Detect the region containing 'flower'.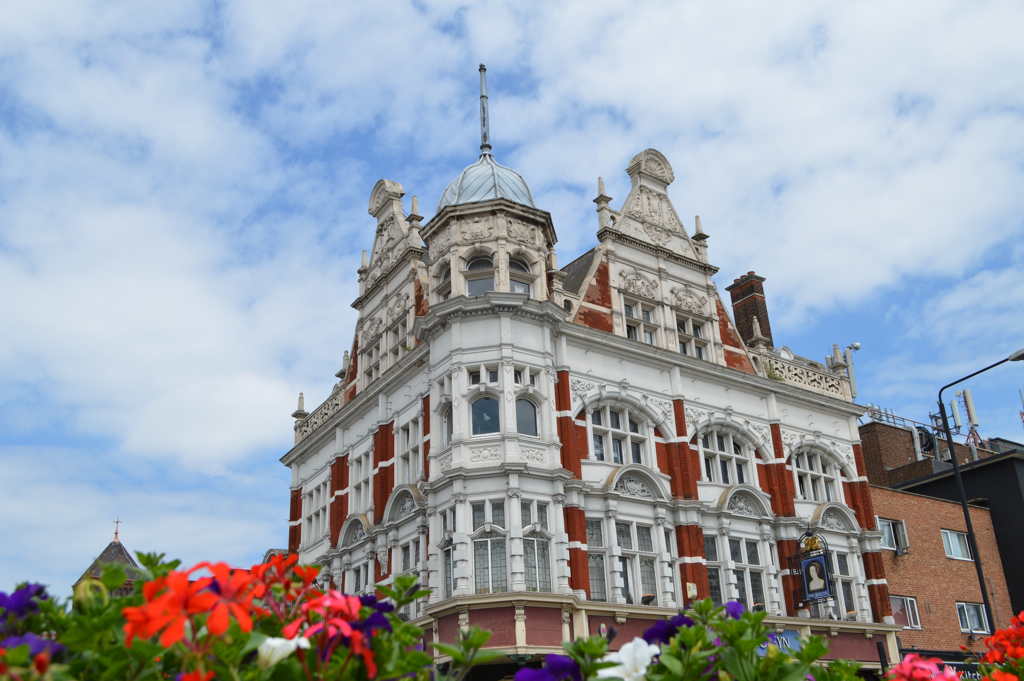
region(723, 601, 743, 617).
